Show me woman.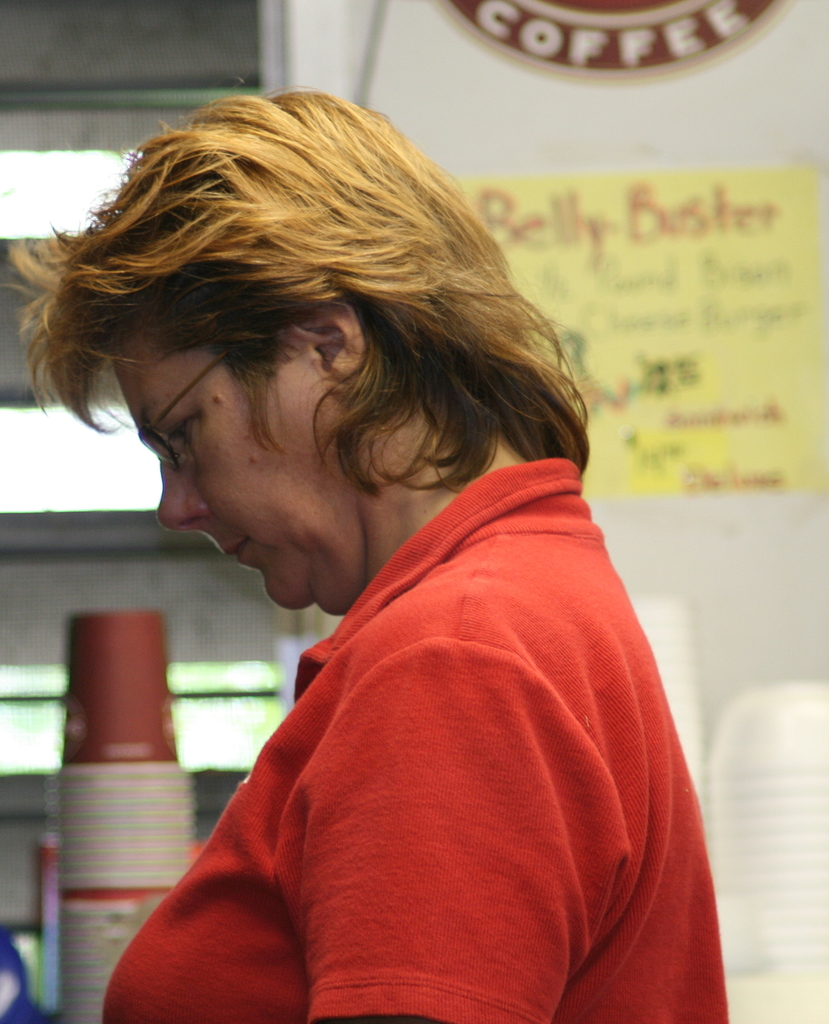
woman is here: (left=43, top=109, right=702, bottom=1004).
